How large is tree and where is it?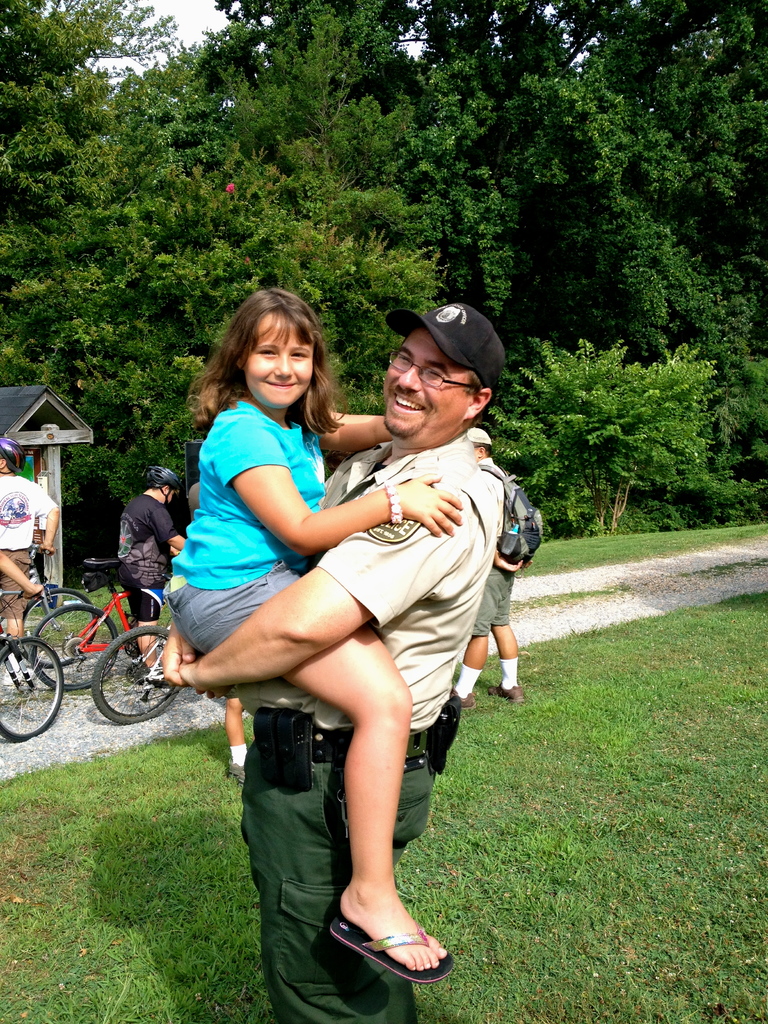
Bounding box: Rect(335, 0, 763, 537).
